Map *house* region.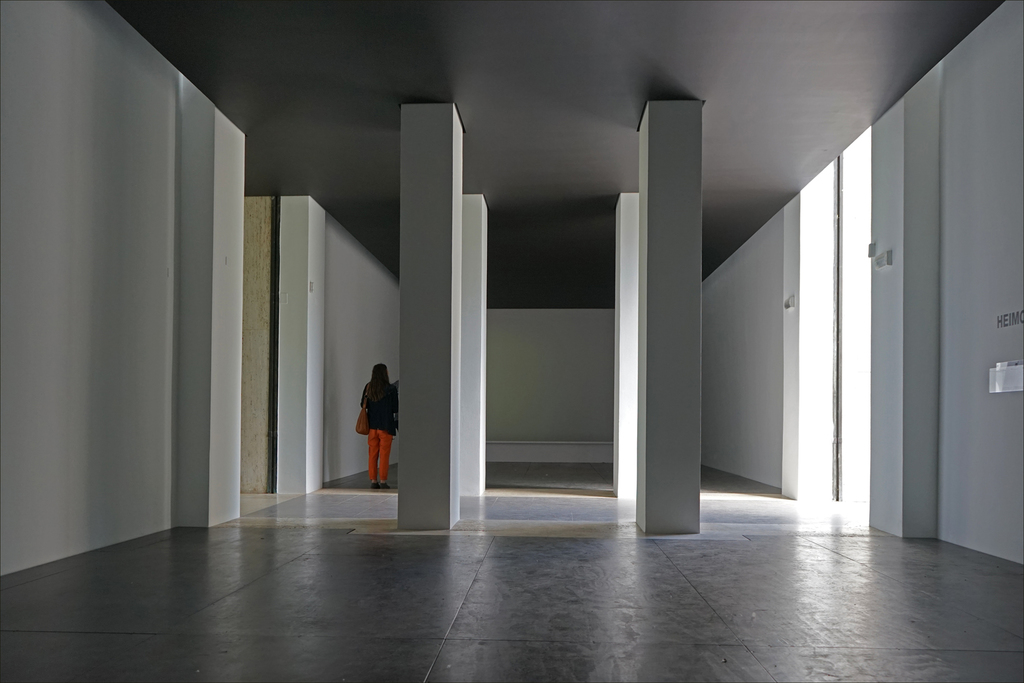
Mapped to 0 0 1022 682.
